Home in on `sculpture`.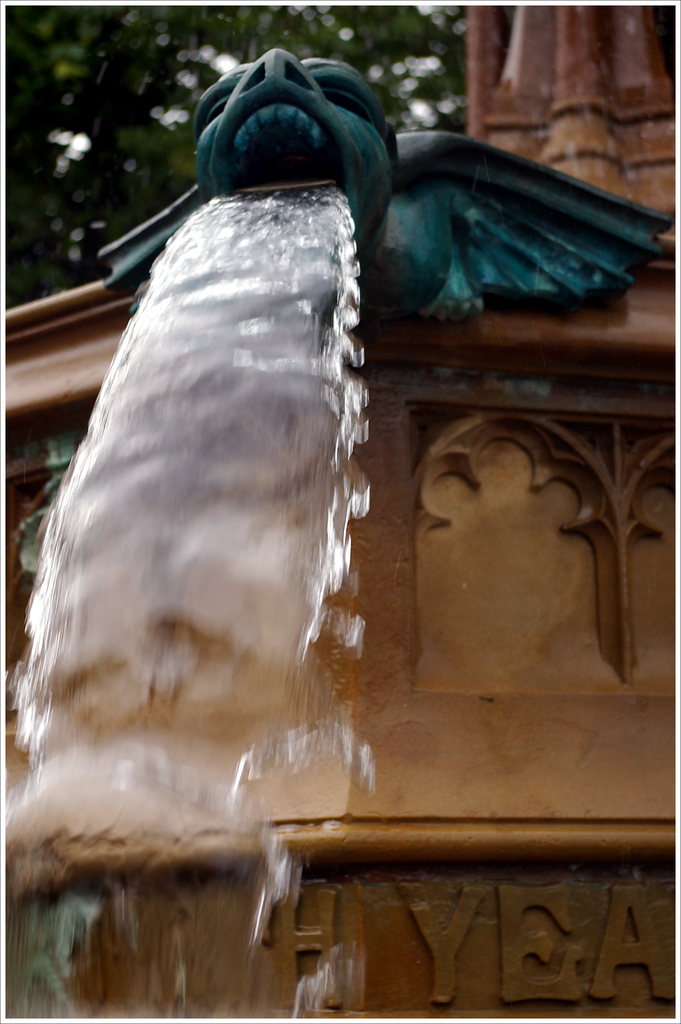
Homed in at Rect(97, 45, 680, 306).
